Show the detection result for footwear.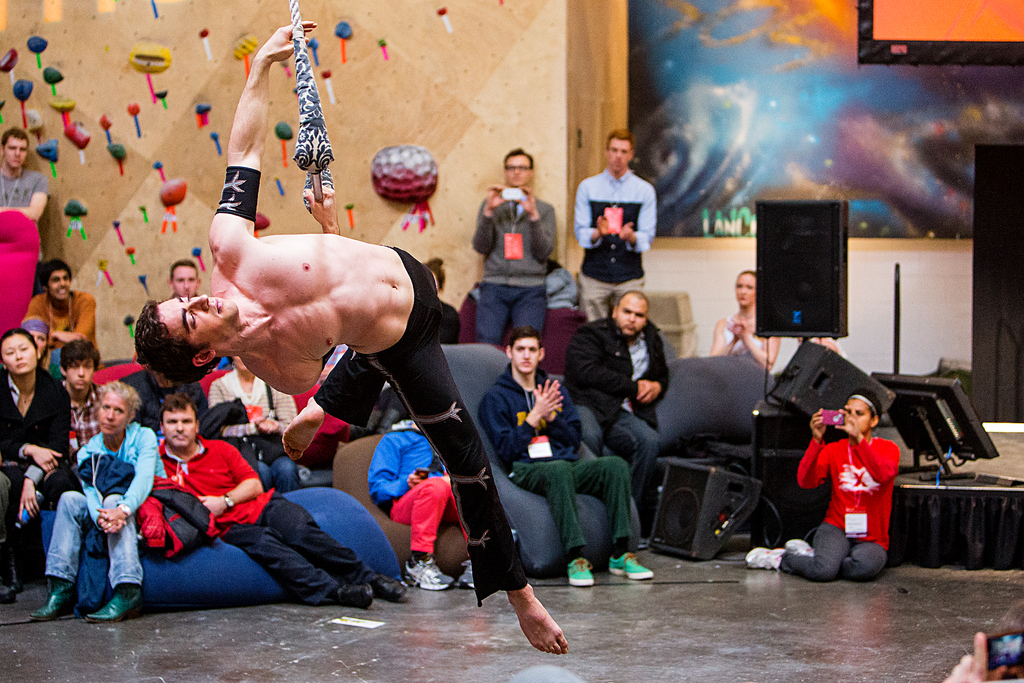
787 537 816 558.
